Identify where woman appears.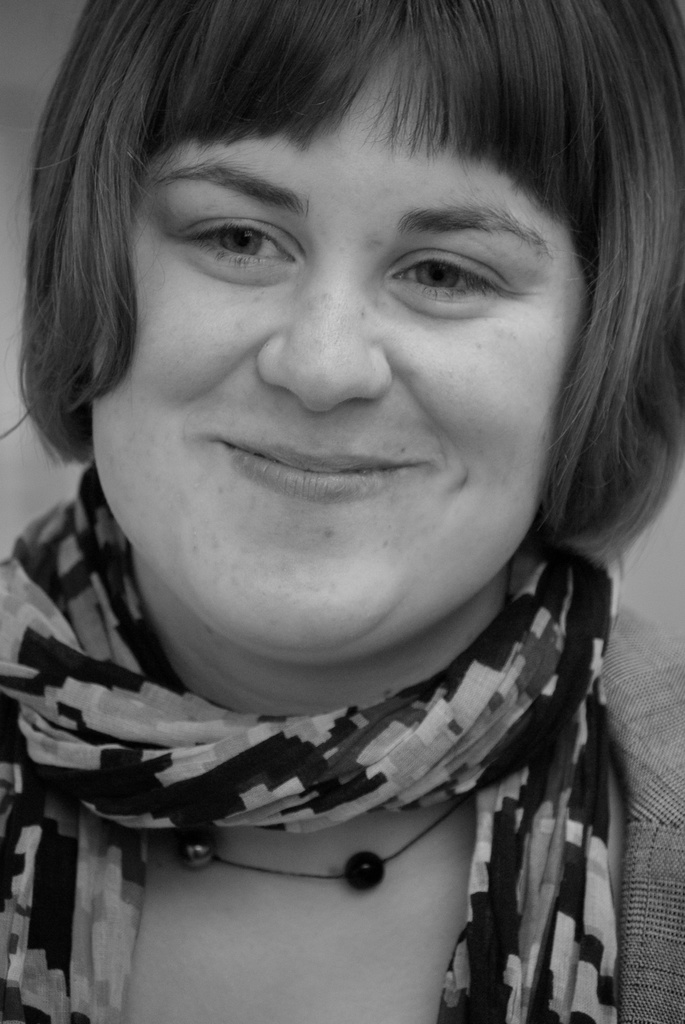
Appears at (left=0, top=19, right=684, bottom=1017).
